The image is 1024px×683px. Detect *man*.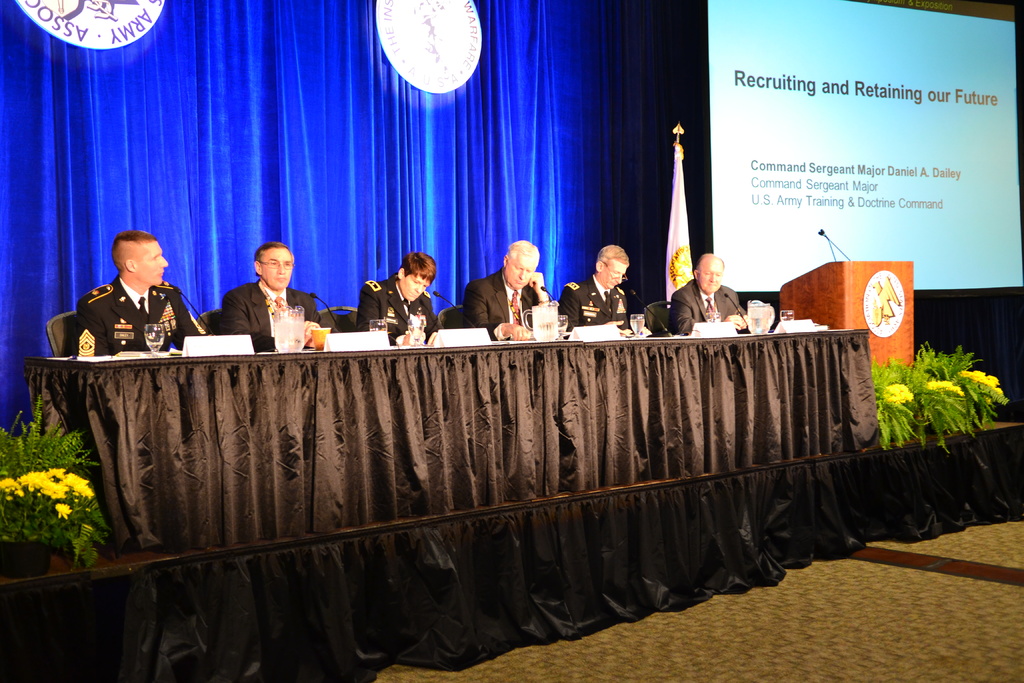
Detection: [460,241,548,341].
